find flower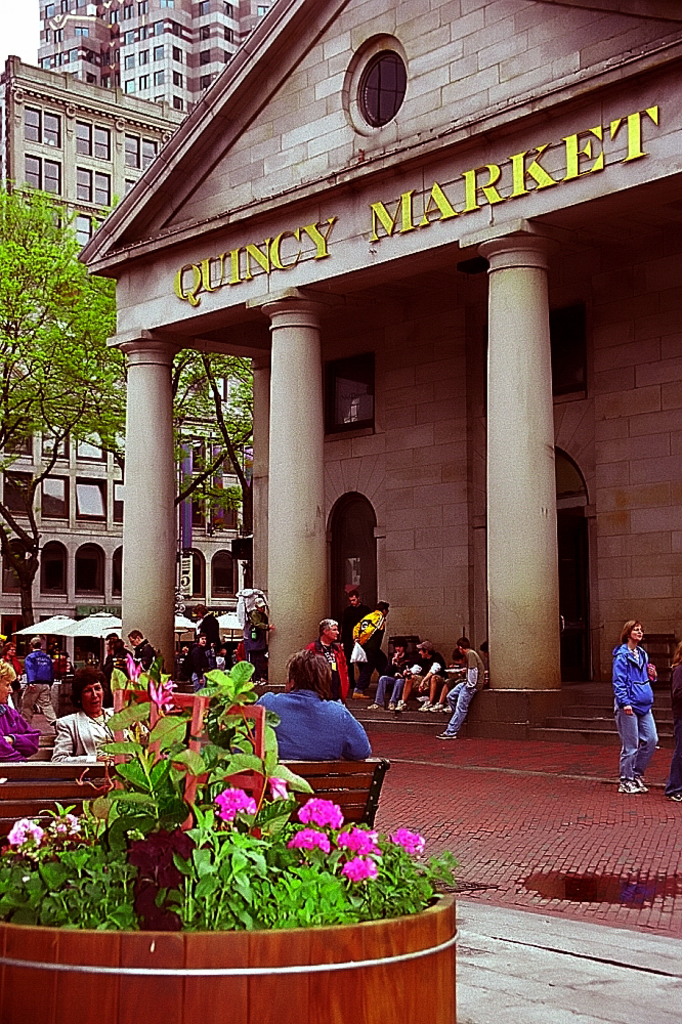
crop(3, 808, 47, 852)
